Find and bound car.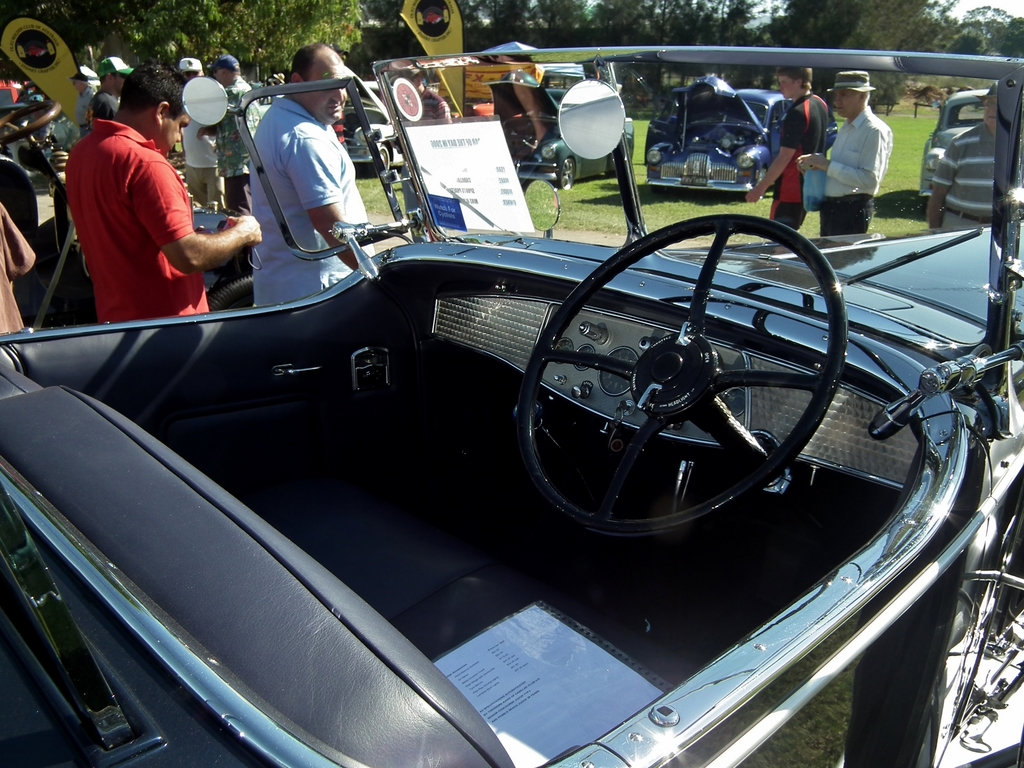
Bound: box(332, 79, 397, 158).
